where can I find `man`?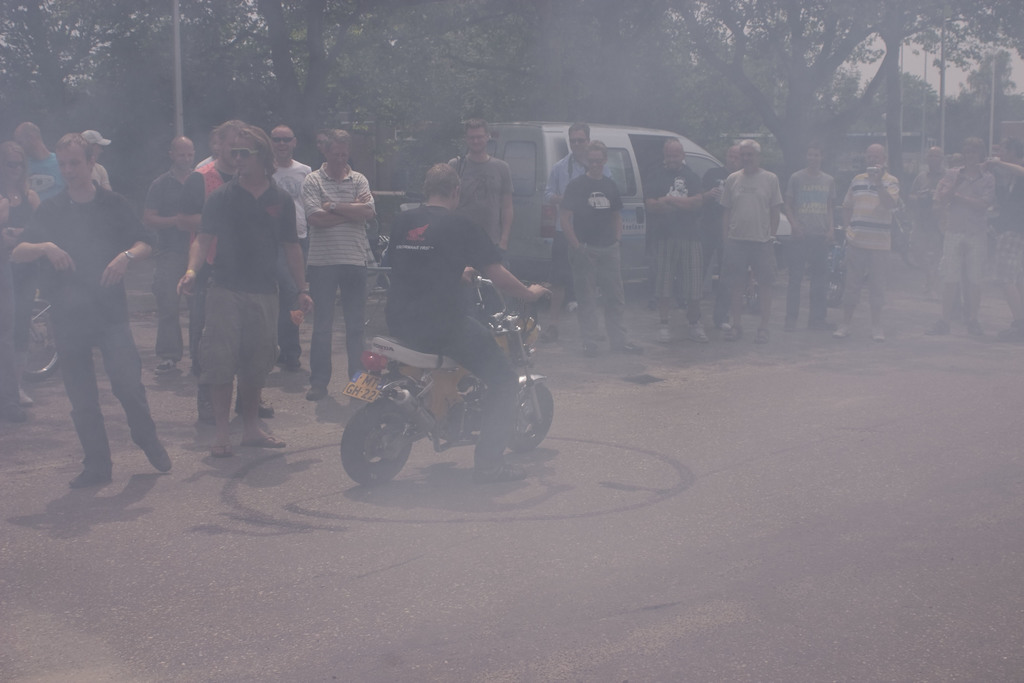
You can find it at left=829, top=138, right=897, bottom=340.
